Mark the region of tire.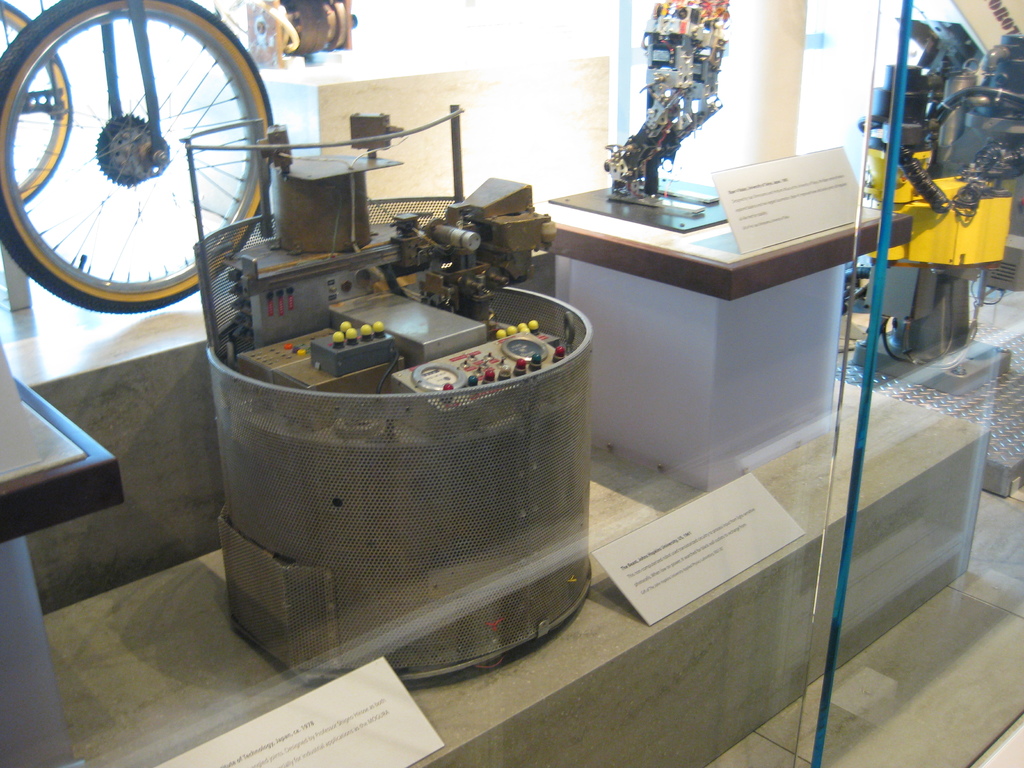
Region: (0,0,277,314).
